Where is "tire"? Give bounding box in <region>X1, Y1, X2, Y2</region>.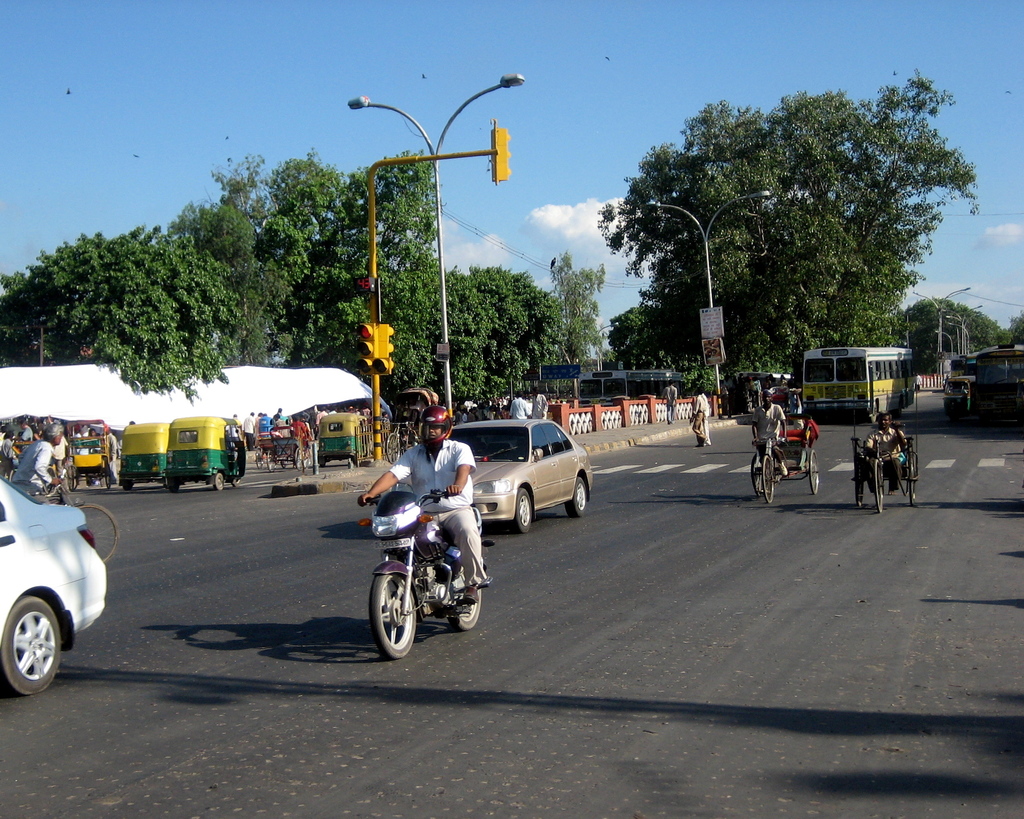
<region>294, 441, 316, 473</region>.
